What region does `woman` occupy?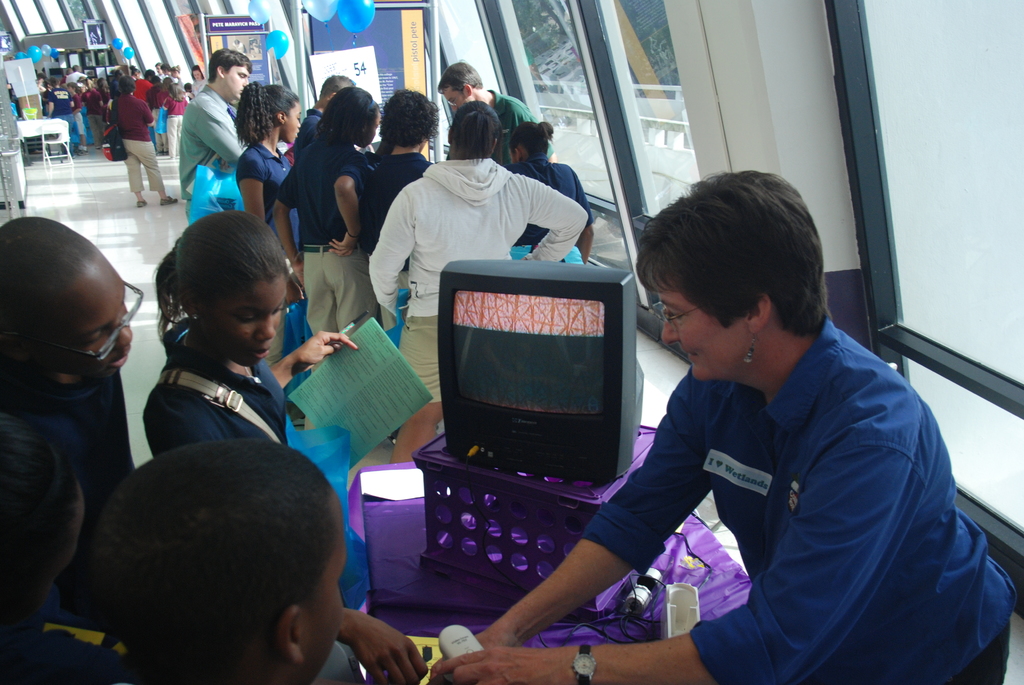
locate(426, 171, 1018, 682).
